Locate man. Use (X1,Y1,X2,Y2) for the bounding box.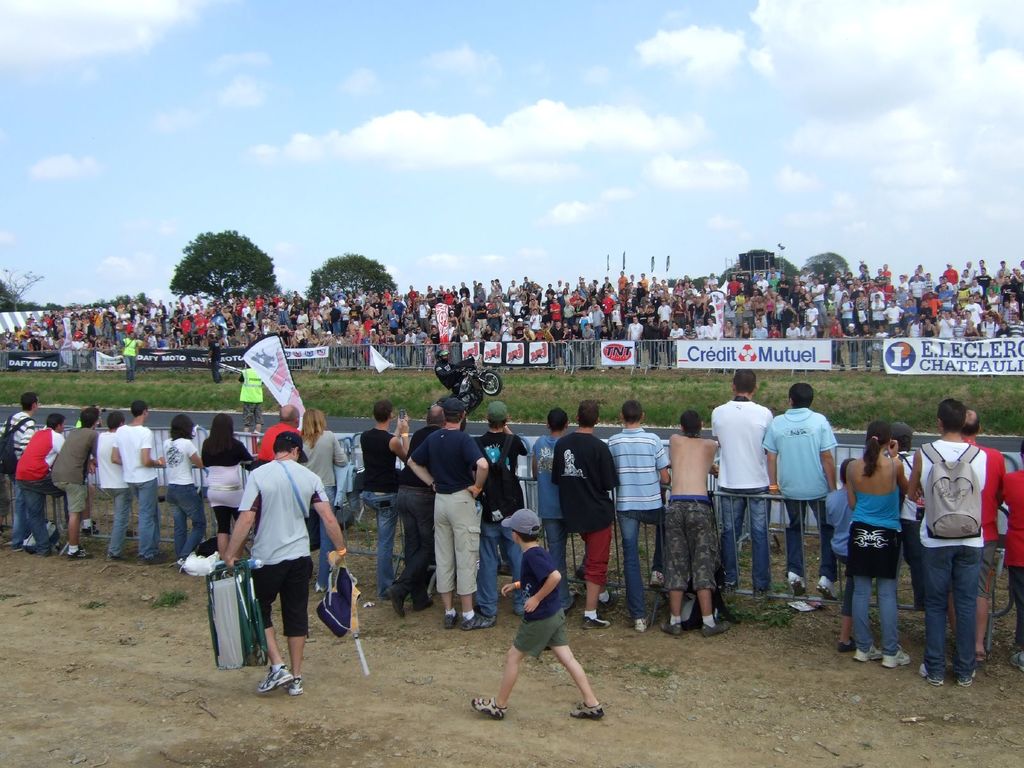
(620,270,623,291).
